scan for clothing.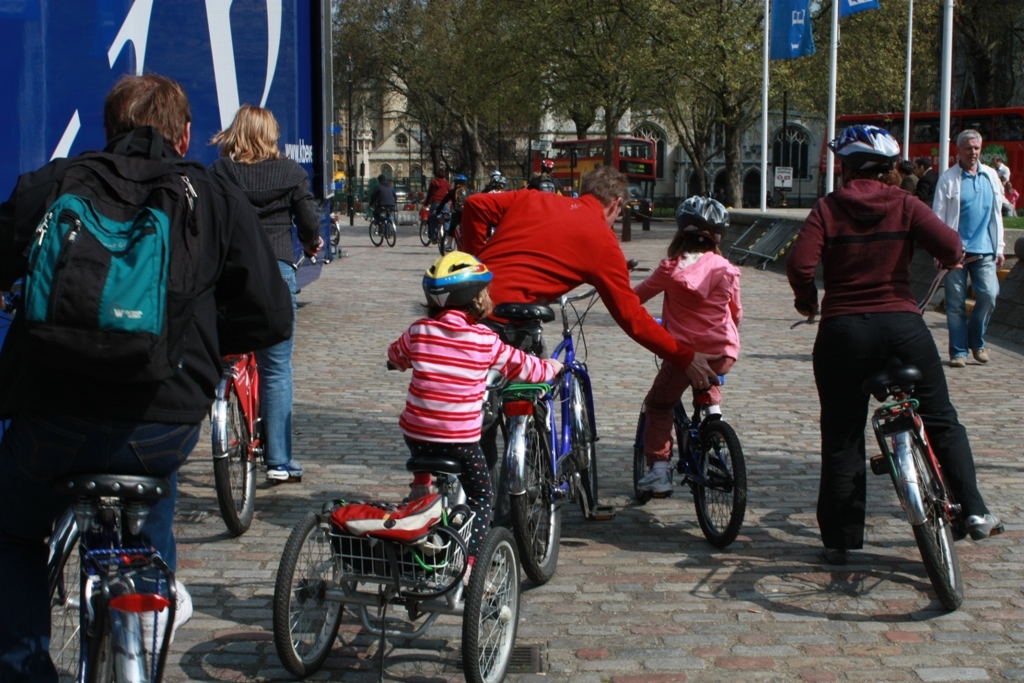
Scan result: {"left": 213, "top": 157, "right": 318, "bottom": 467}.
